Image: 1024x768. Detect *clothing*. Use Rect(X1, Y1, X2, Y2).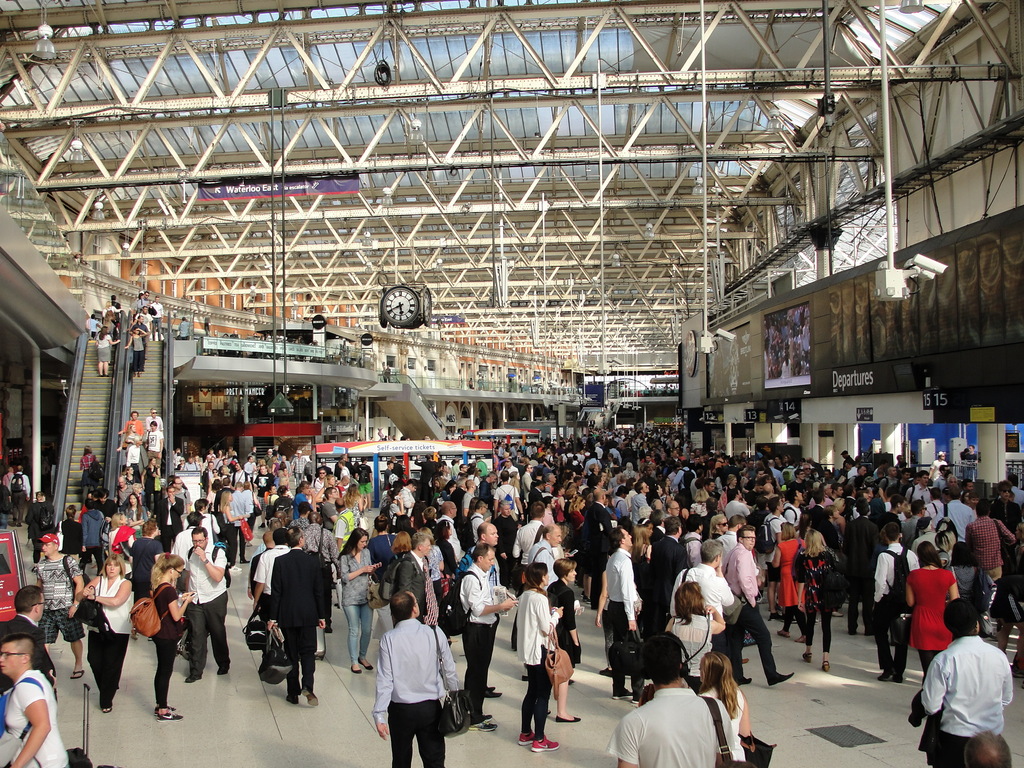
Rect(791, 550, 833, 644).
